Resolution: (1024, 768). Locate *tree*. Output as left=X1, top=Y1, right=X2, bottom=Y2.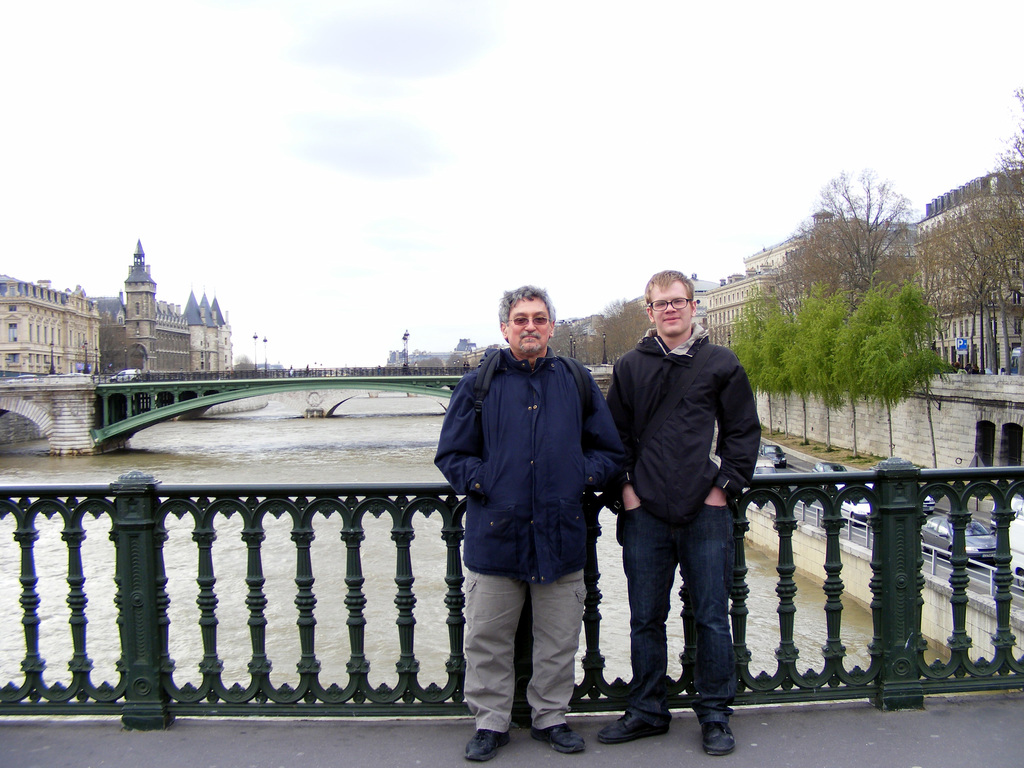
left=916, top=87, right=1023, bottom=380.
